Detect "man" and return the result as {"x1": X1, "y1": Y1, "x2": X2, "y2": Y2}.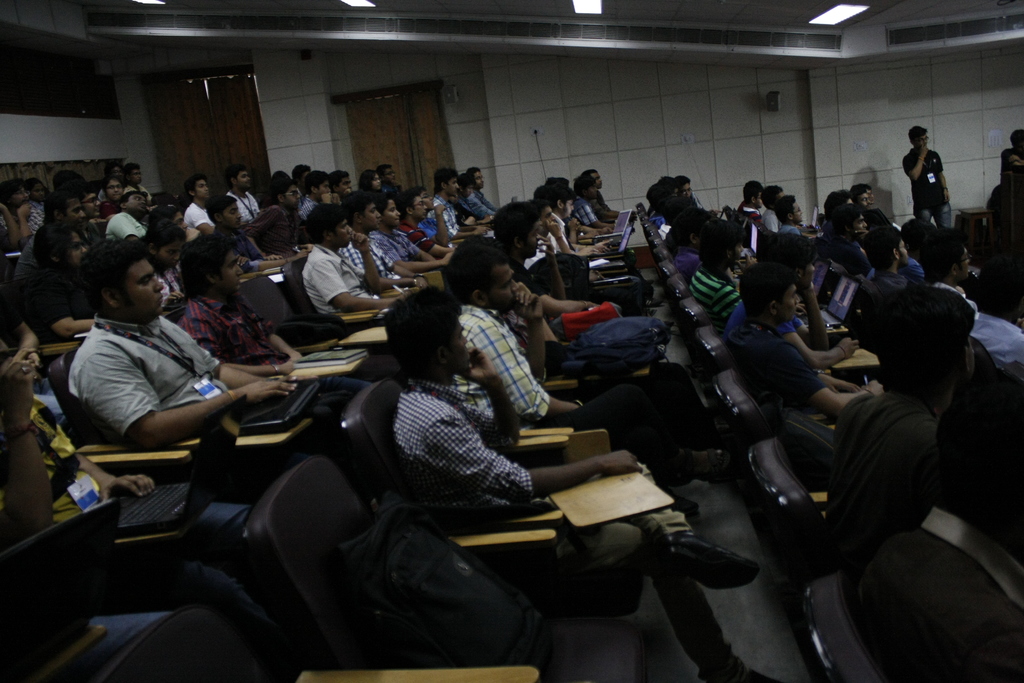
{"x1": 121, "y1": 161, "x2": 143, "y2": 195}.
